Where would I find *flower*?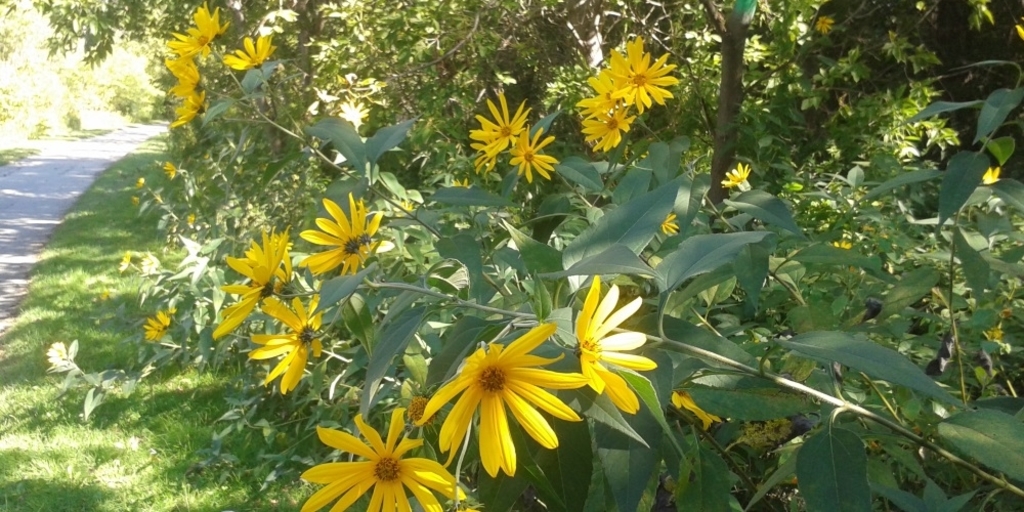
At [x1=657, y1=212, x2=680, y2=233].
